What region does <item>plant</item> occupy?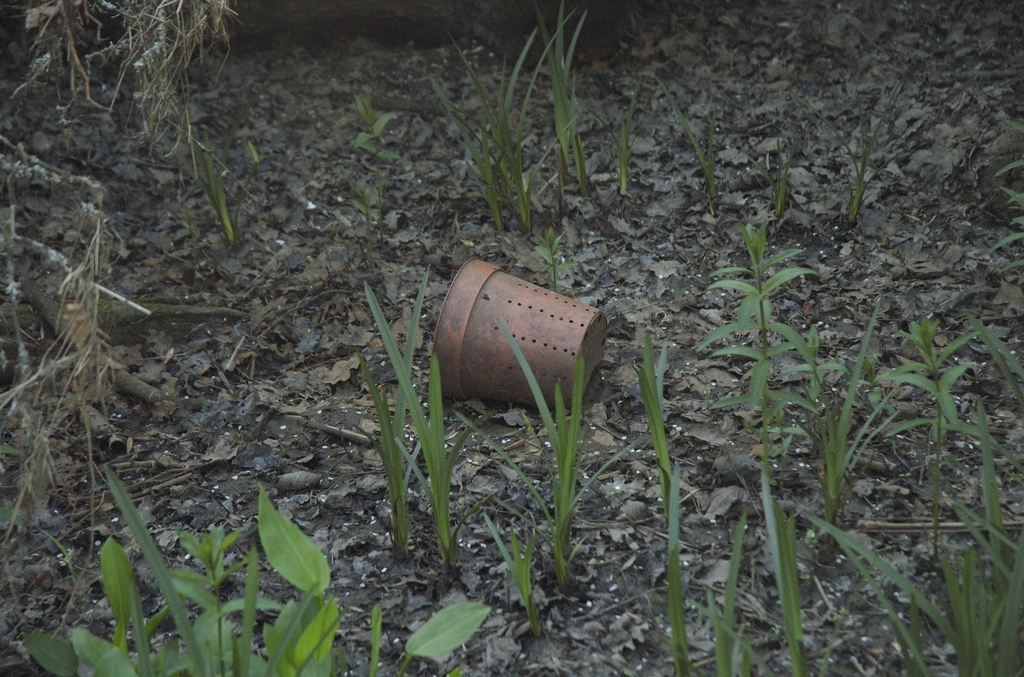
988, 119, 1023, 289.
